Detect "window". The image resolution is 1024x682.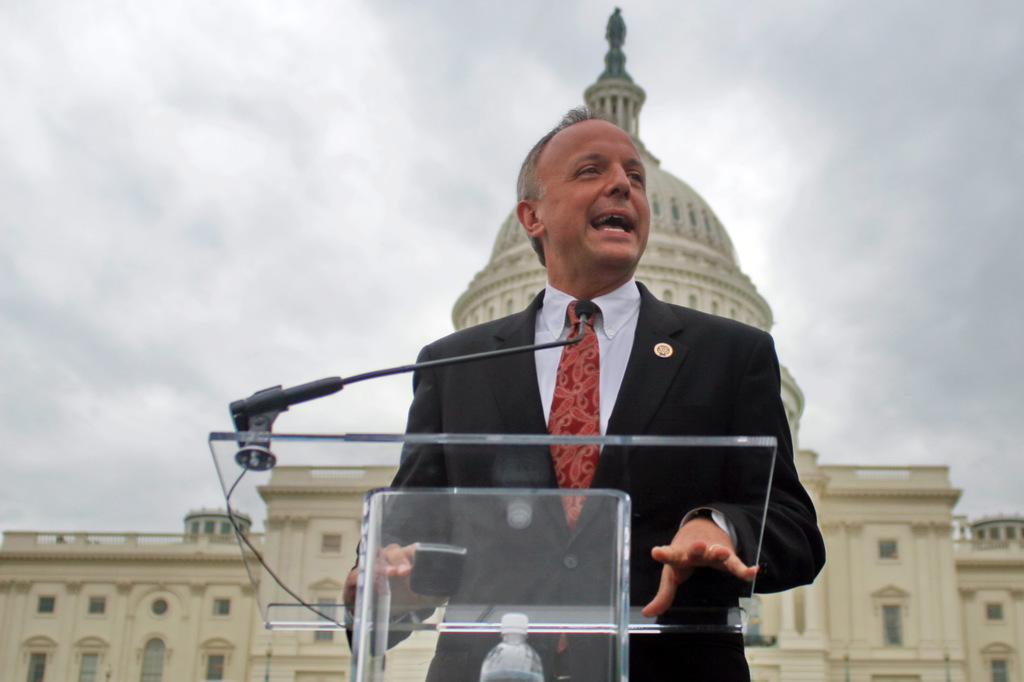
left=885, top=538, right=897, bottom=558.
